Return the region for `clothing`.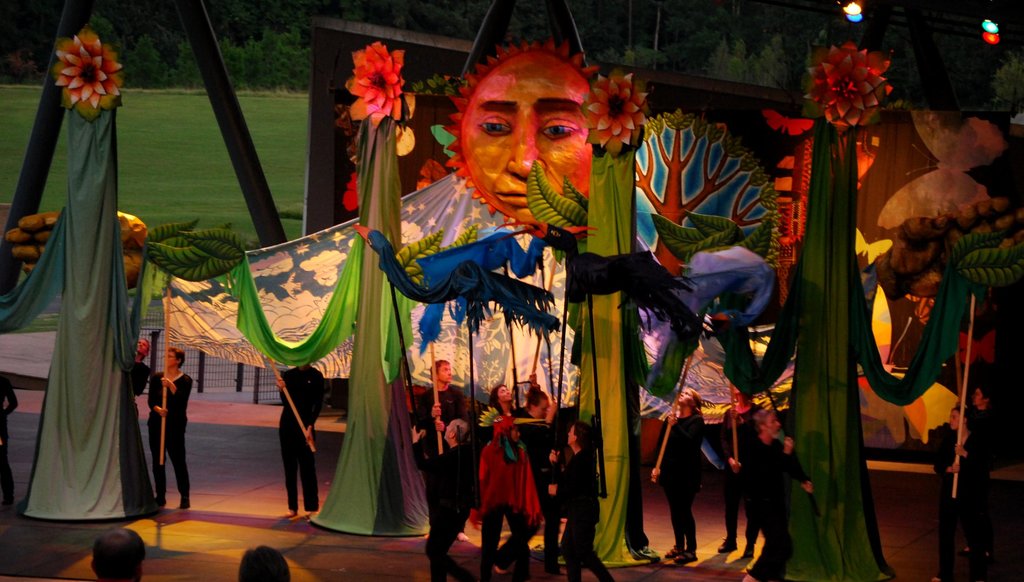
<bbox>653, 412, 702, 558</bbox>.
